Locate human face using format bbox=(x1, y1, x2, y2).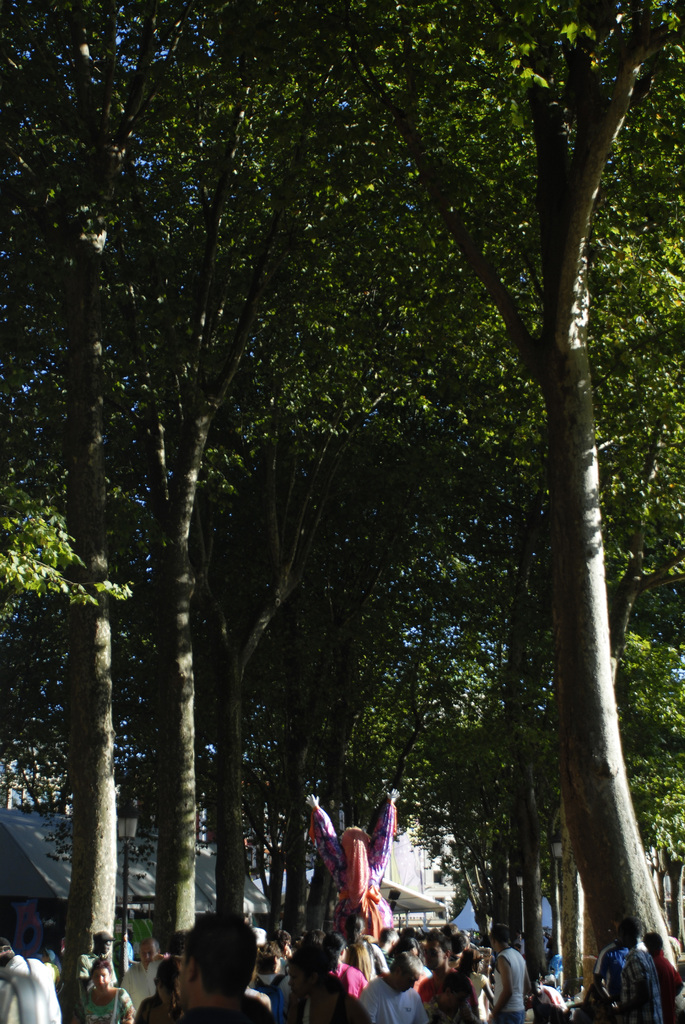
bbox=(93, 962, 112, 988).
